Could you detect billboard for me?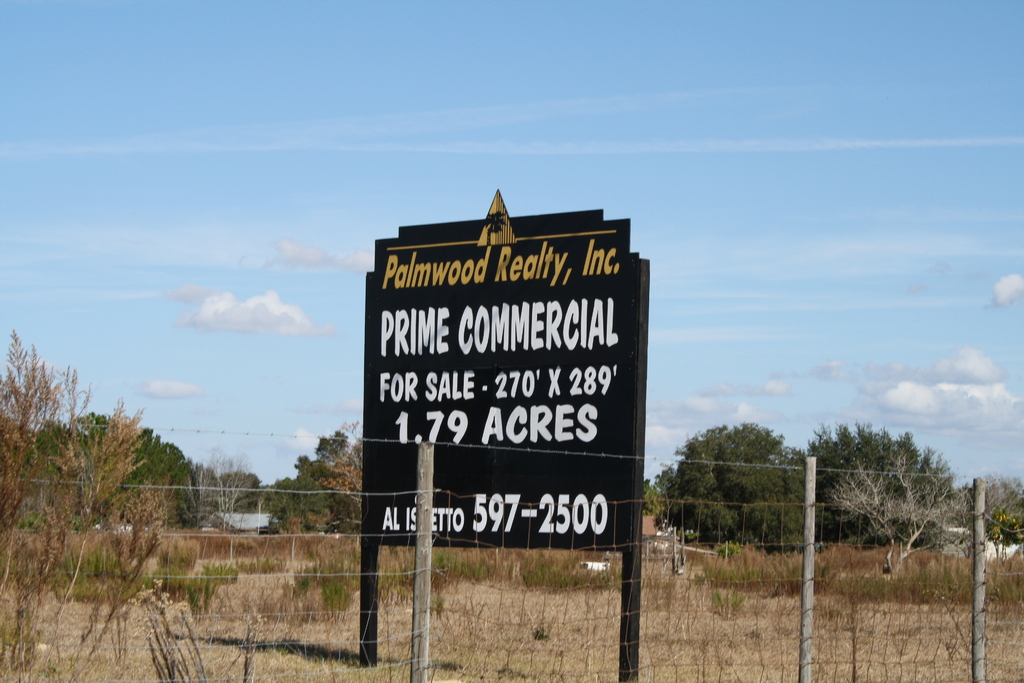
Detection result: left=362, top=207, right=648, bottom=677.
